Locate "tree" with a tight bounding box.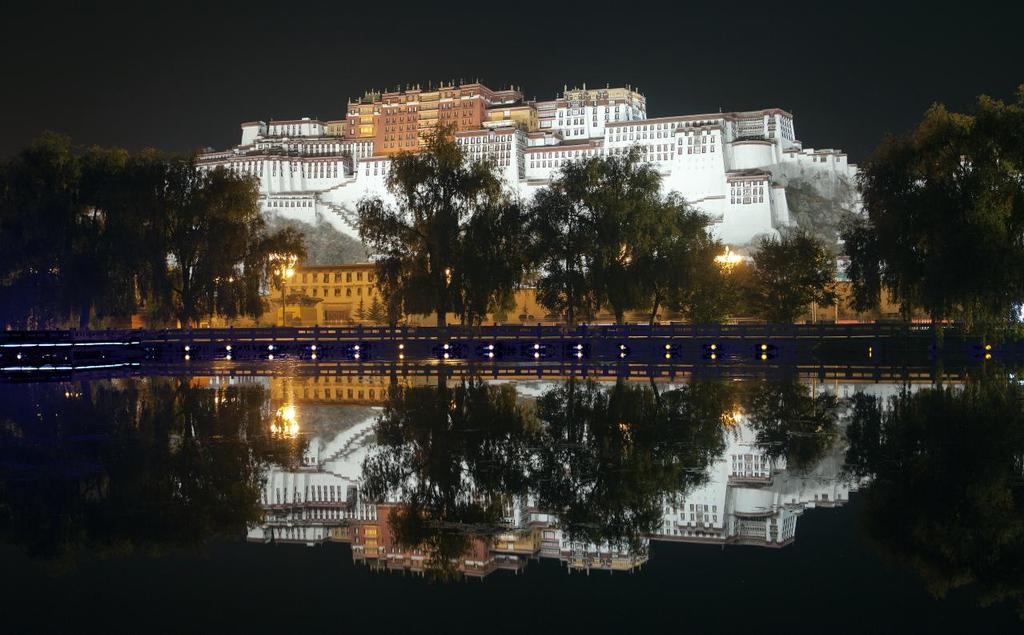
{"left": 726, "top": 239, "right": 829, "bottom": 326}.
